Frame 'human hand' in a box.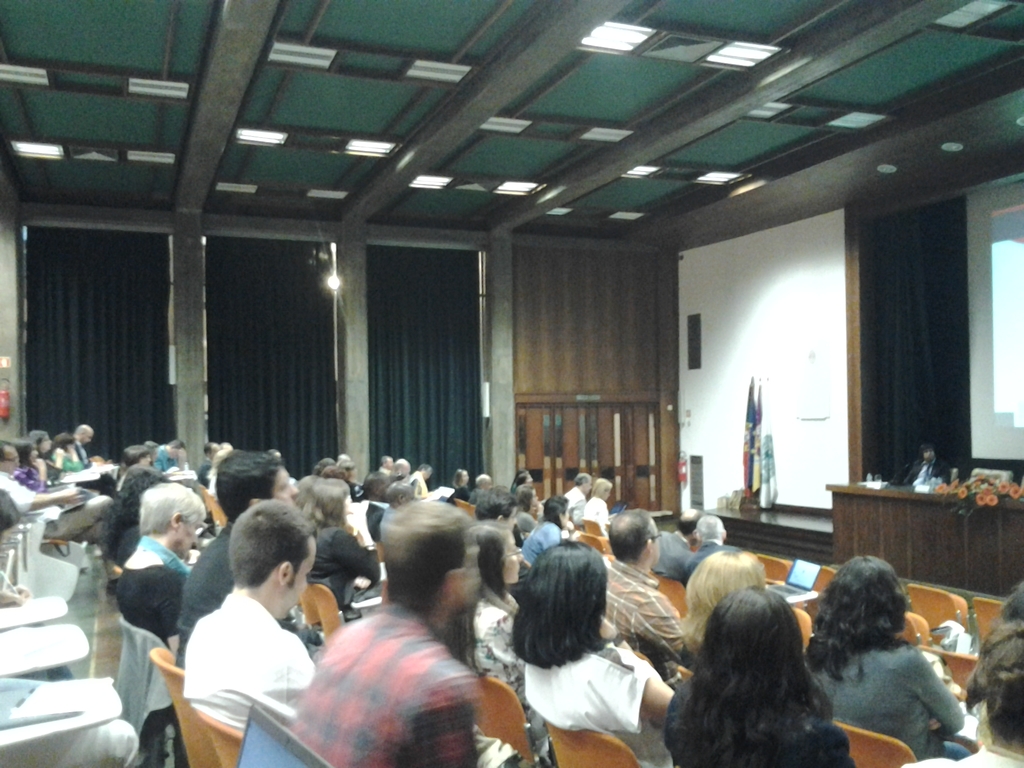
box=[63, 479, 83, 508].
